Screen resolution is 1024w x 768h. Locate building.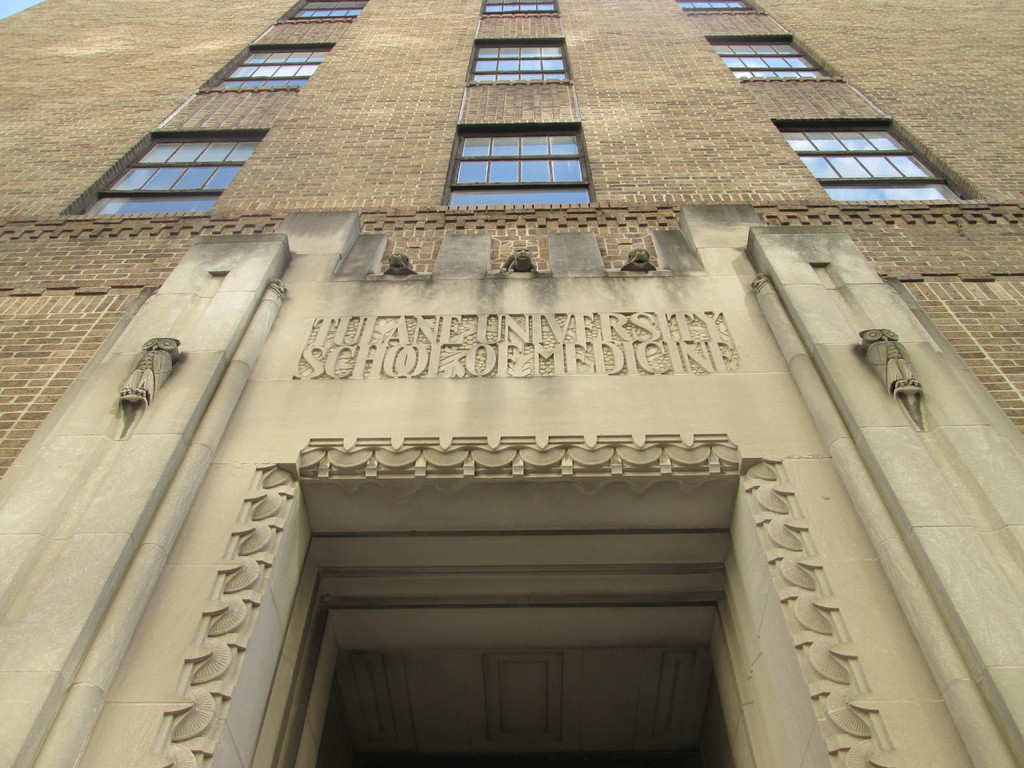
[2, 1, 1023, 767].
